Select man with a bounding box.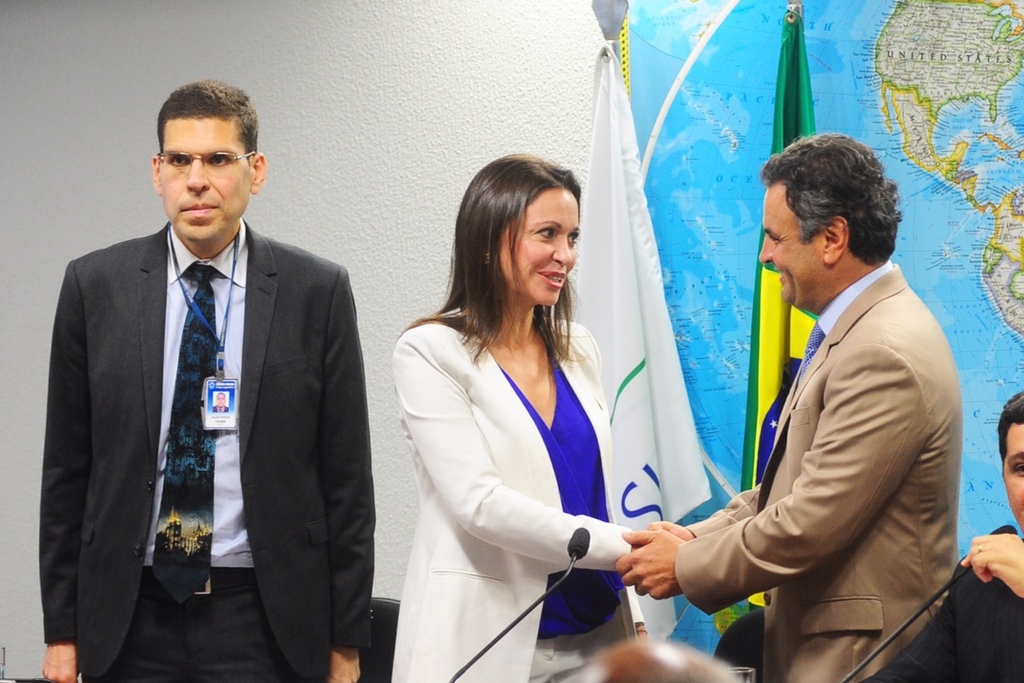
<box>674,123,976,678</box>.
